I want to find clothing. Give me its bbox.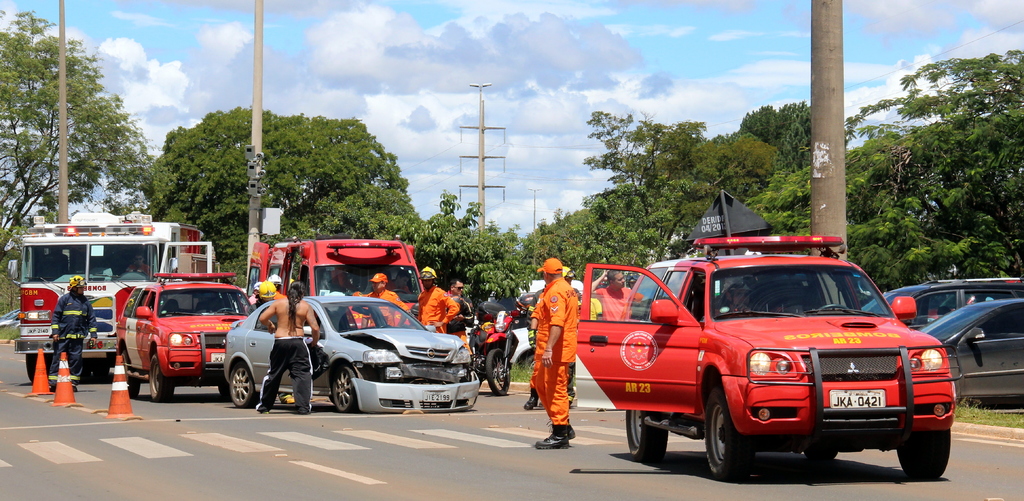
locate(367, 290, 404, 321).
